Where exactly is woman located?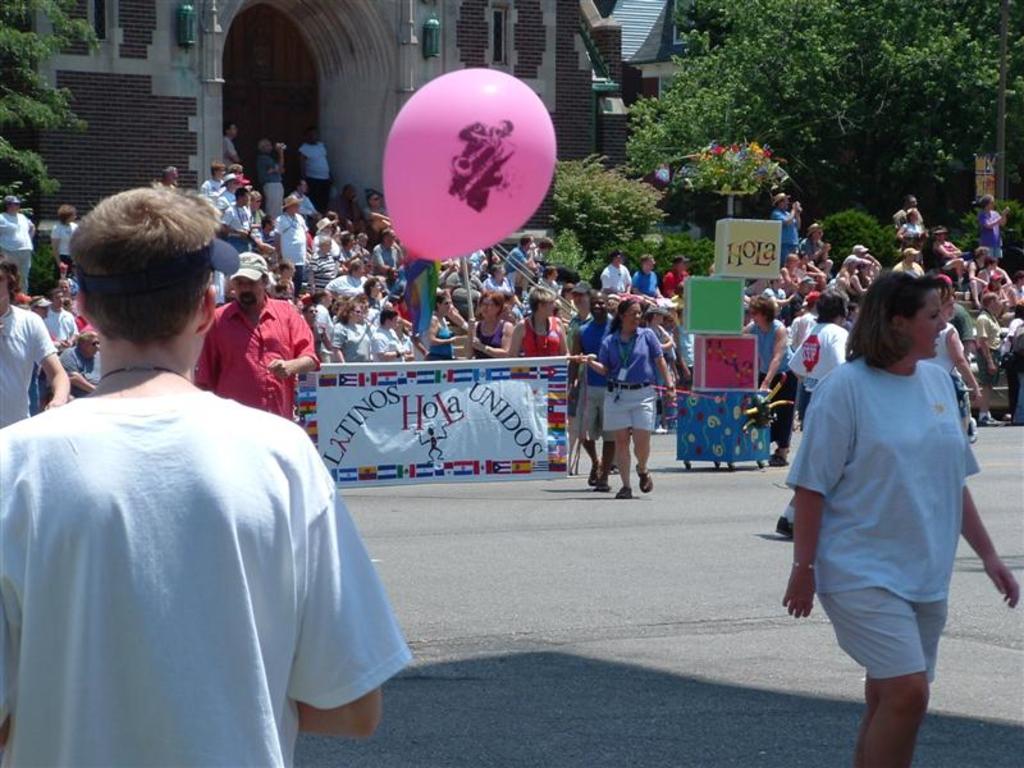
Its bounding box is 635 253 660 298.
